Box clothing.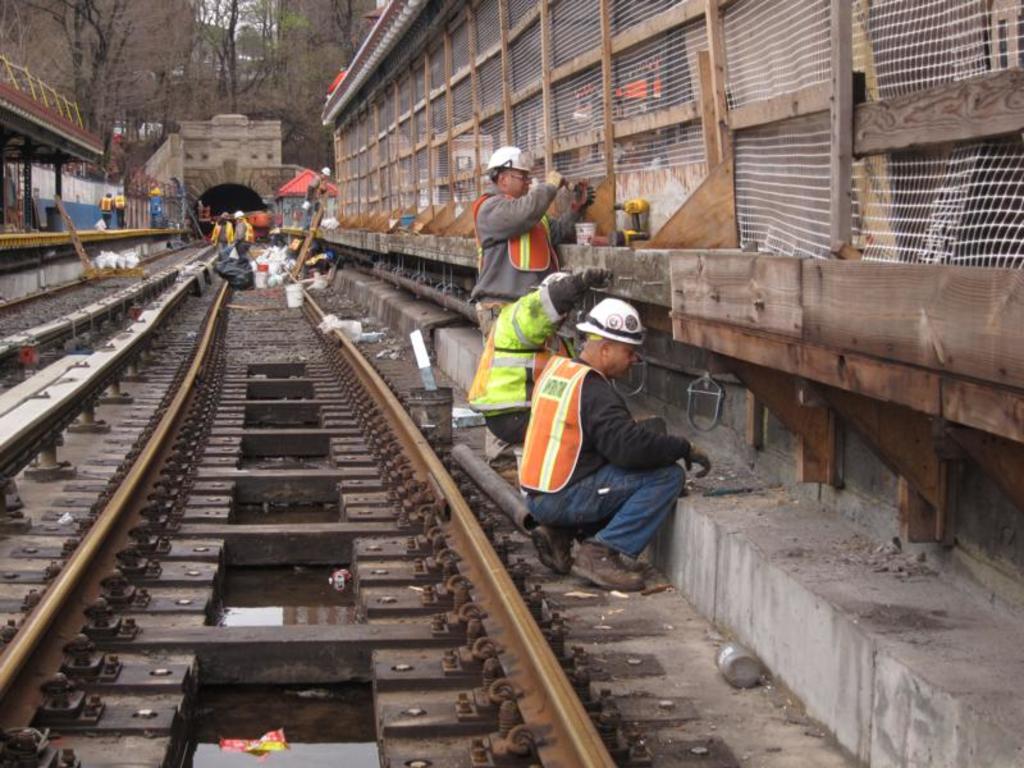
Rect(471, 182, 581, 334).
